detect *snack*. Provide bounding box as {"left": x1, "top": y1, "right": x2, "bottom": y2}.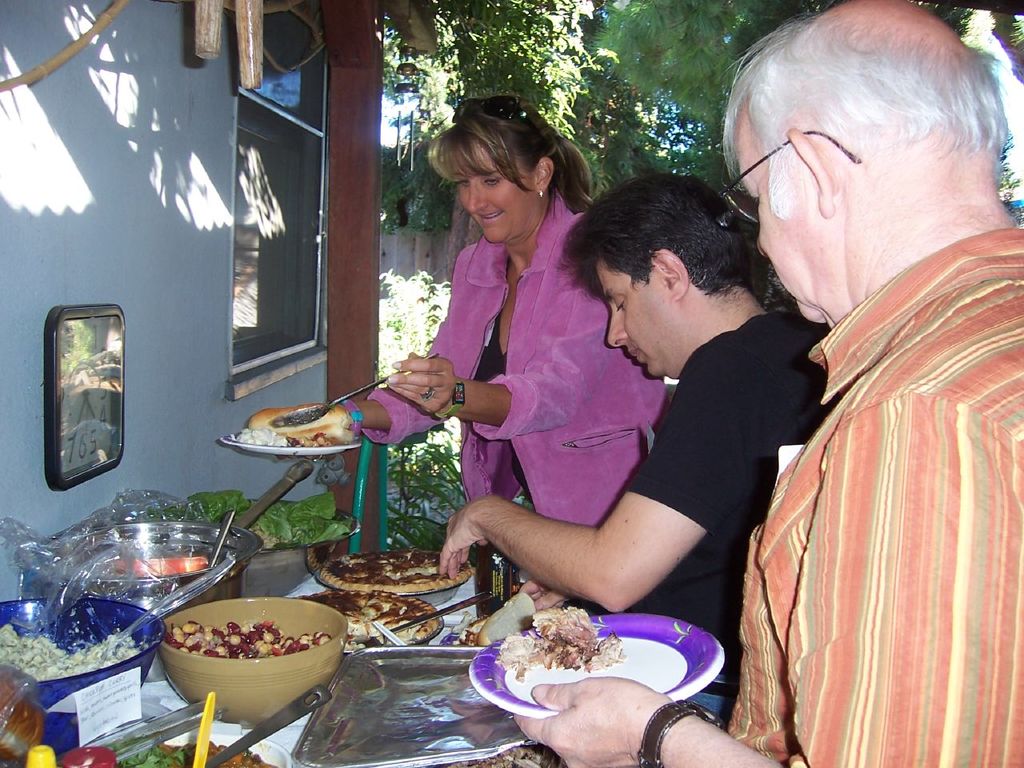
{"left": 223, "top": 417, "right": 346, "bottom": 450}.
